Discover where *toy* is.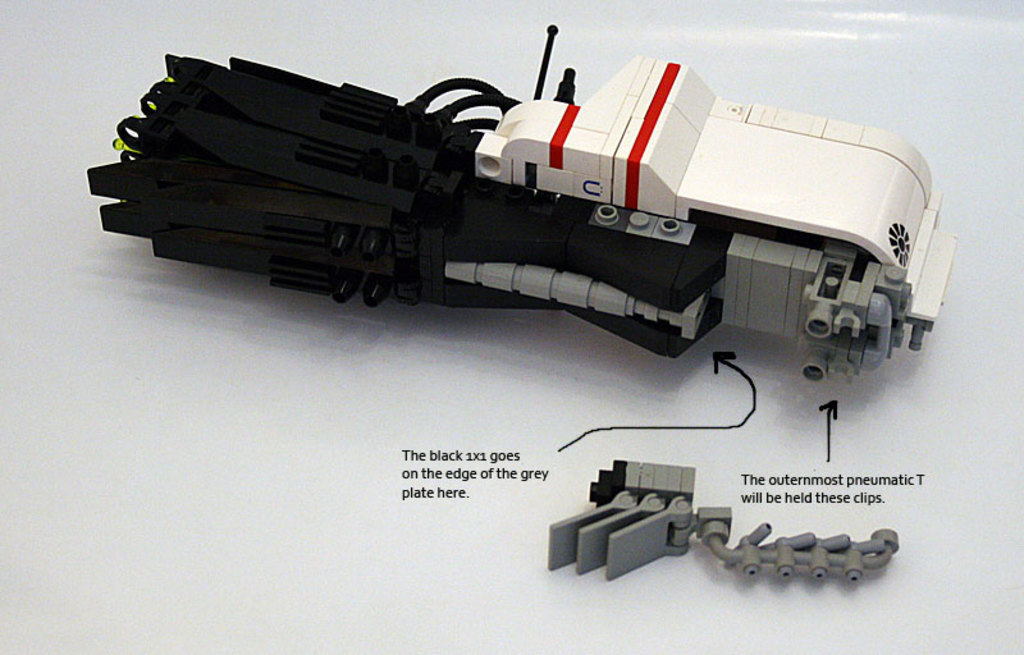
Discovered at <bbox>549, 458, 896, 582</bbox>.
